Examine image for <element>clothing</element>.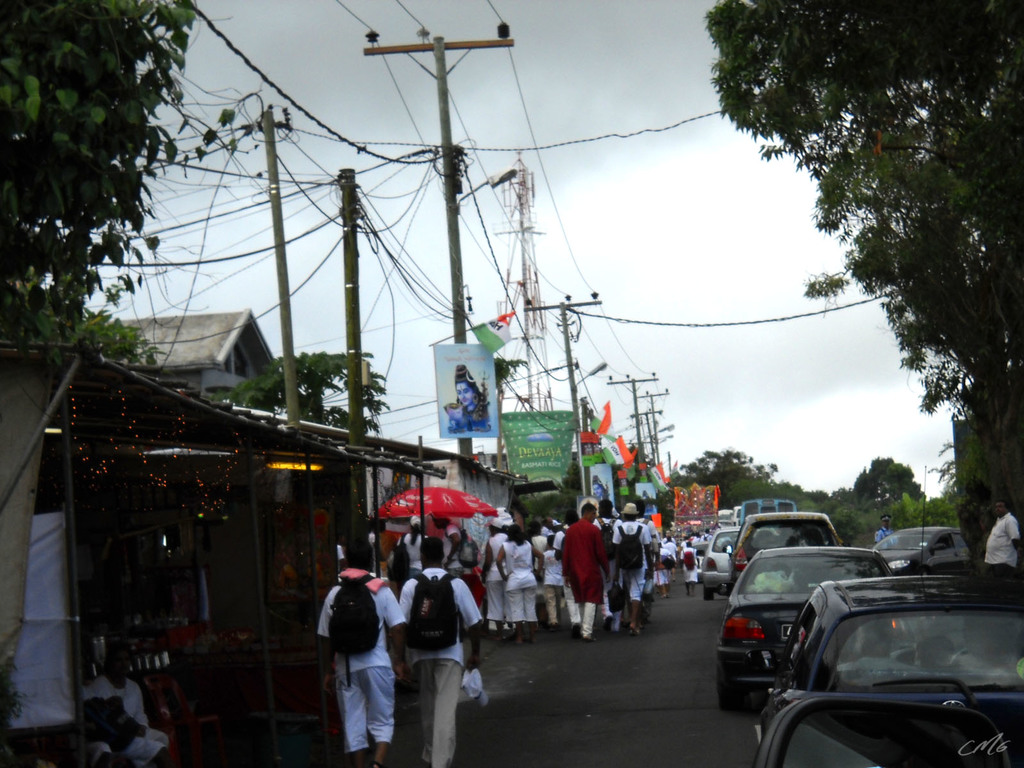
Examination result: (393, 566, 483, 767).
